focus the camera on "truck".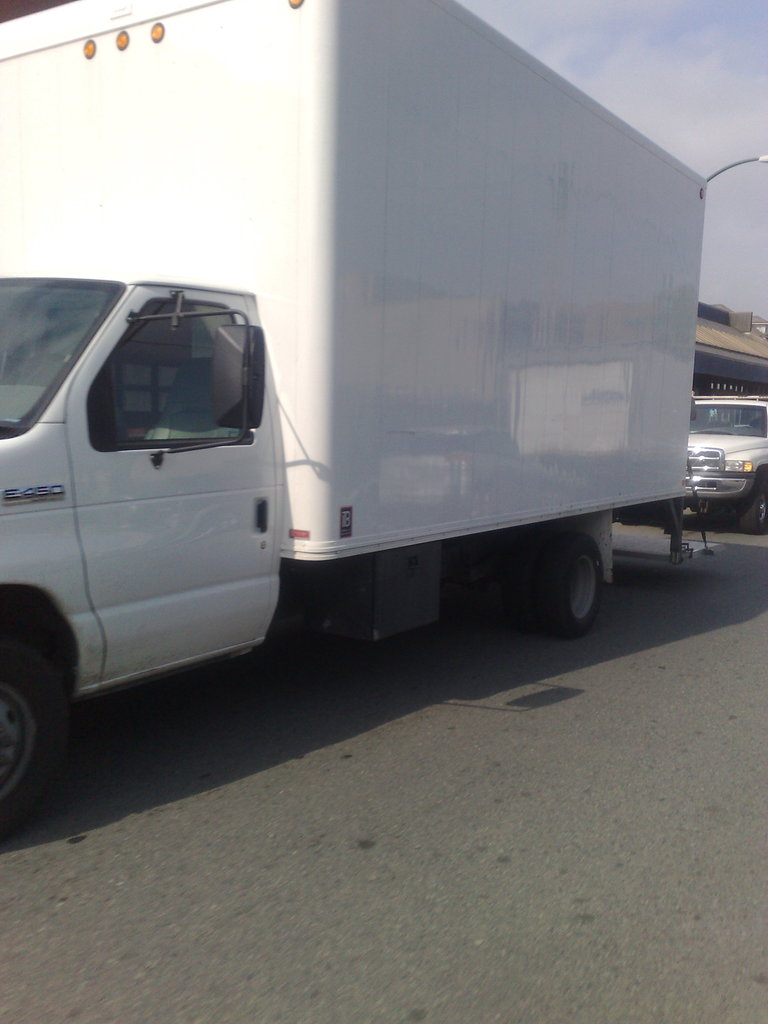
Focus region: x1=28 y1=58 x2=739 y2=719.
